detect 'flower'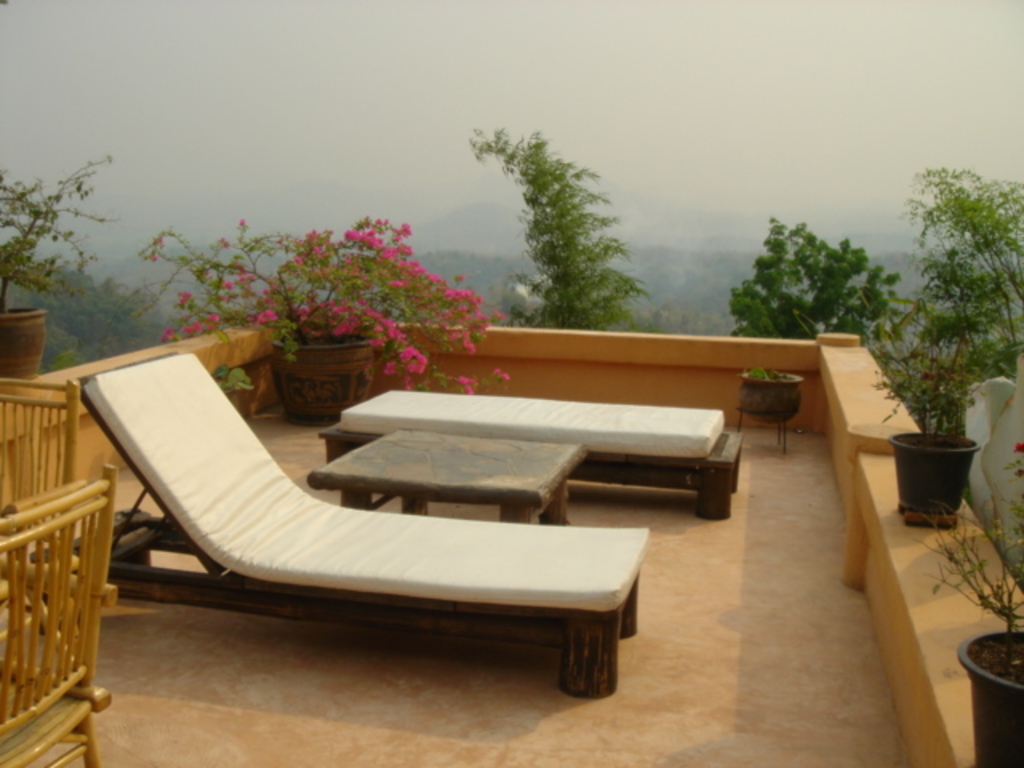
[174, 286, 192, 307]
